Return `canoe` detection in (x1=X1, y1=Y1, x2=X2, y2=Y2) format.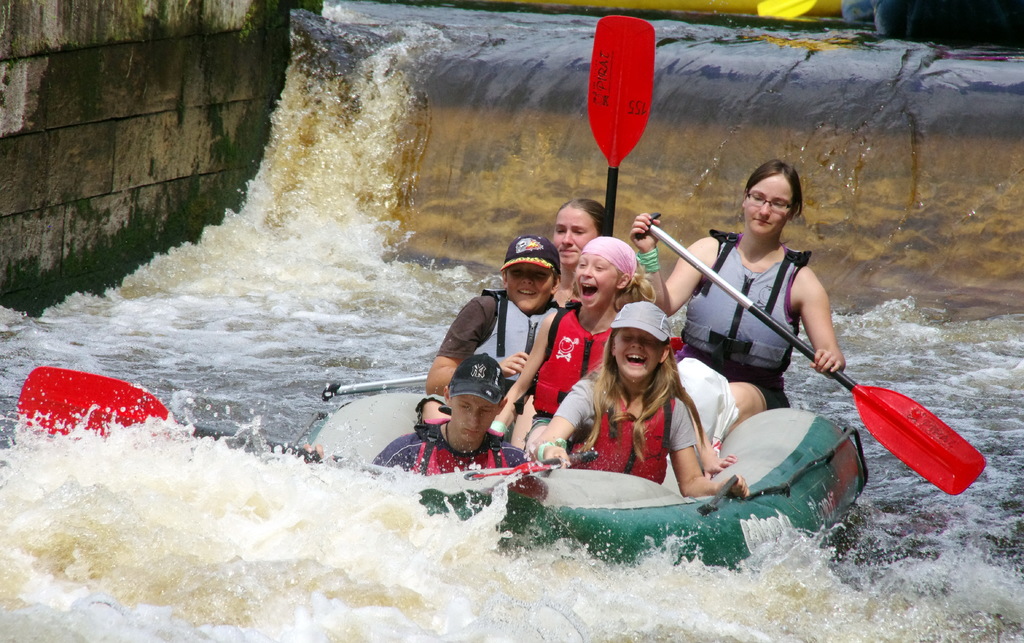
(x1=280, y1=388, x2=869, y2=567).
